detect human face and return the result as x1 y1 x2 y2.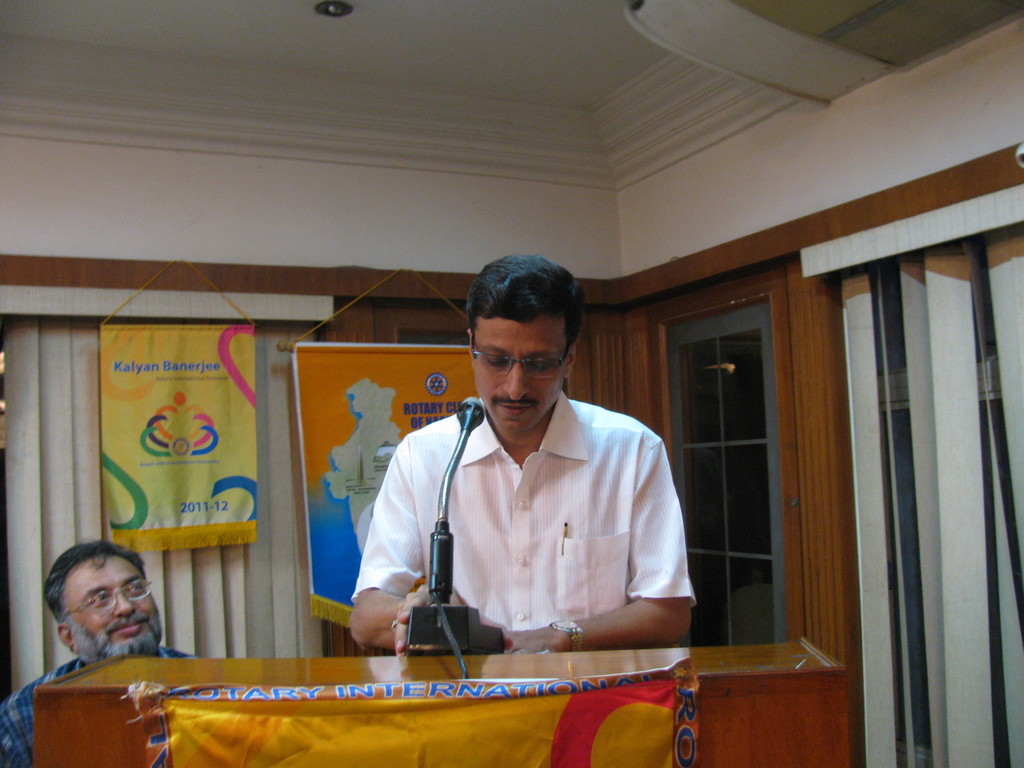
68 553 164 653.
